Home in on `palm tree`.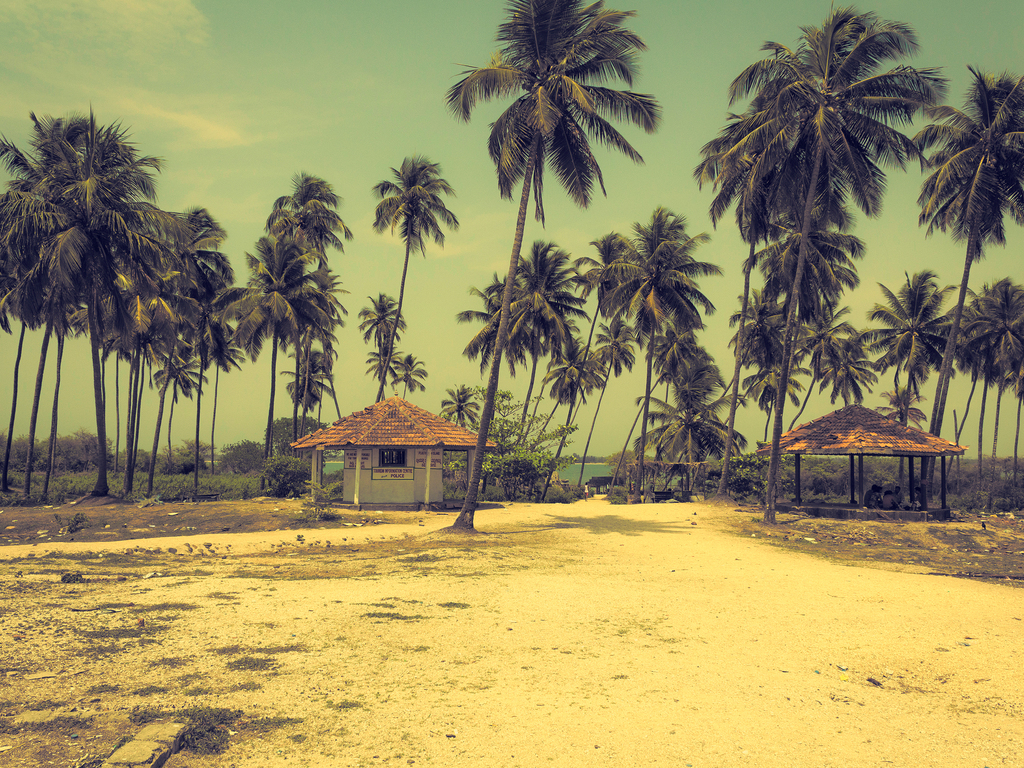
Homed in at rect(531, 294, 588, 446).
